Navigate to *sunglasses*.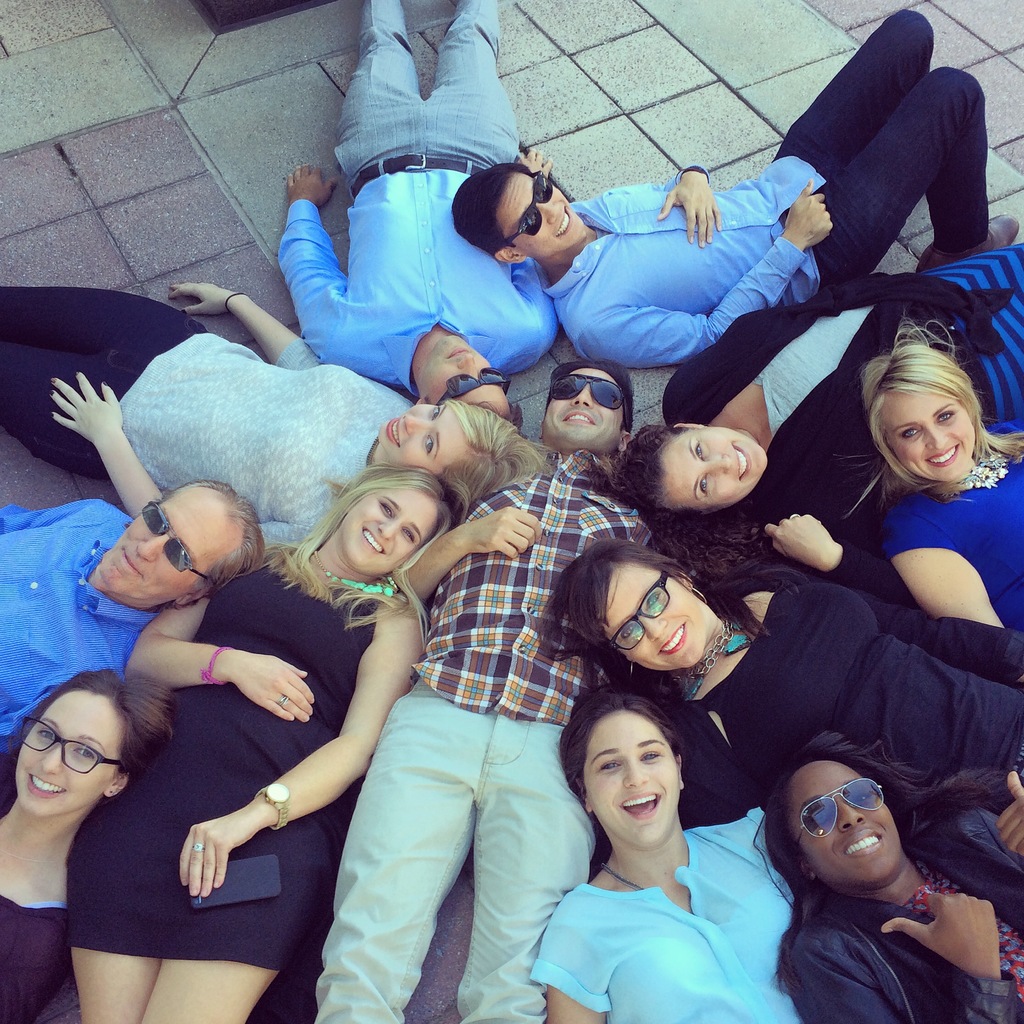
Navigation target: x1=142, y1=503, x2=219, y2=589.
